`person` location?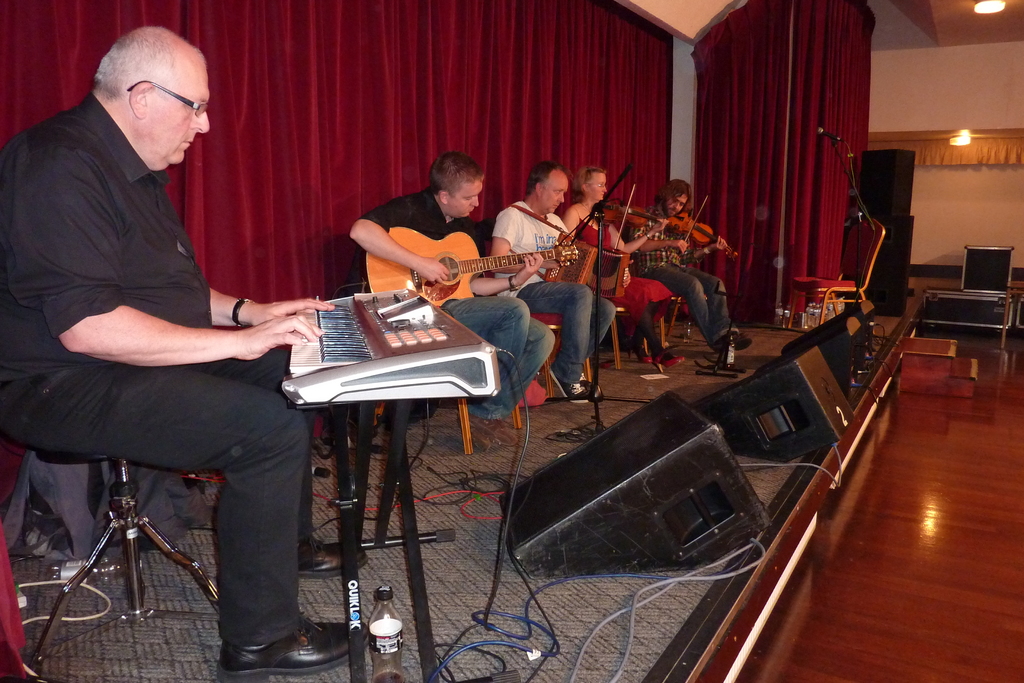
bbox(490, 158, 617, 403)
